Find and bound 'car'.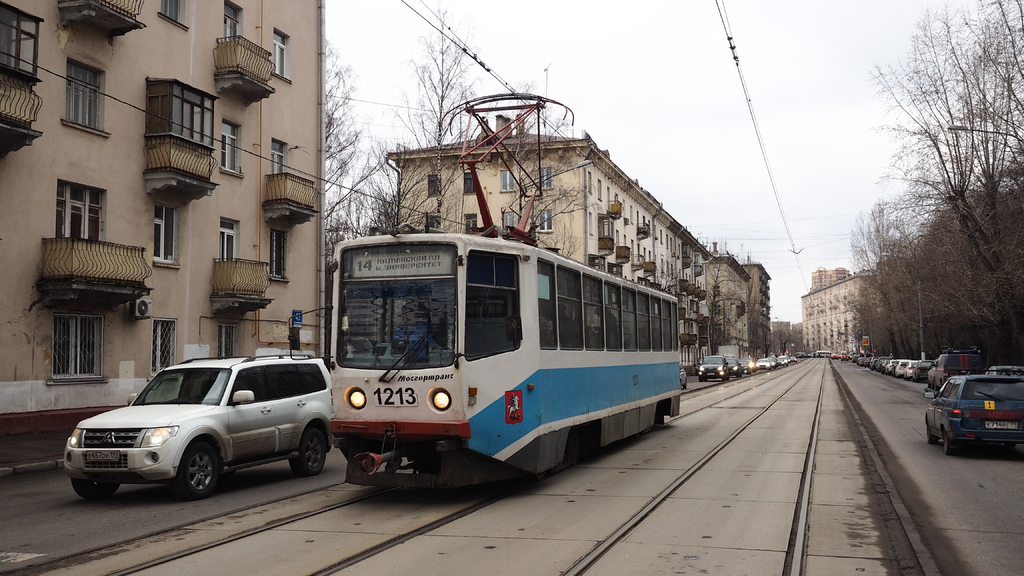
Bound: [x1=842, y1=355, x2=847, y2=361].
